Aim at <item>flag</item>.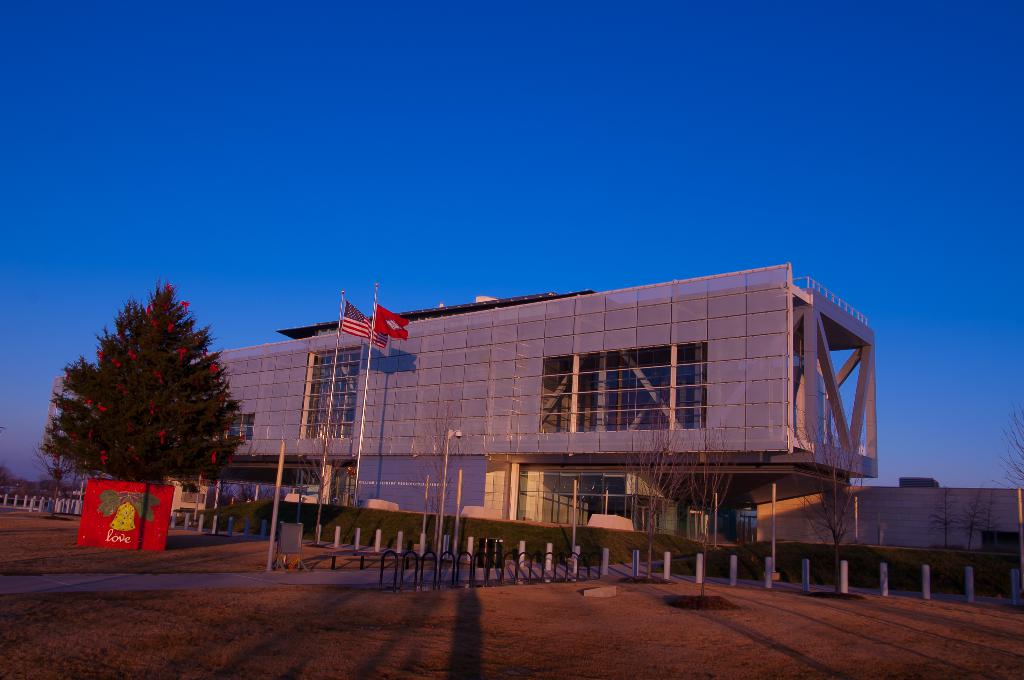
Aimed at BBox(371, 306, 410, 348).
